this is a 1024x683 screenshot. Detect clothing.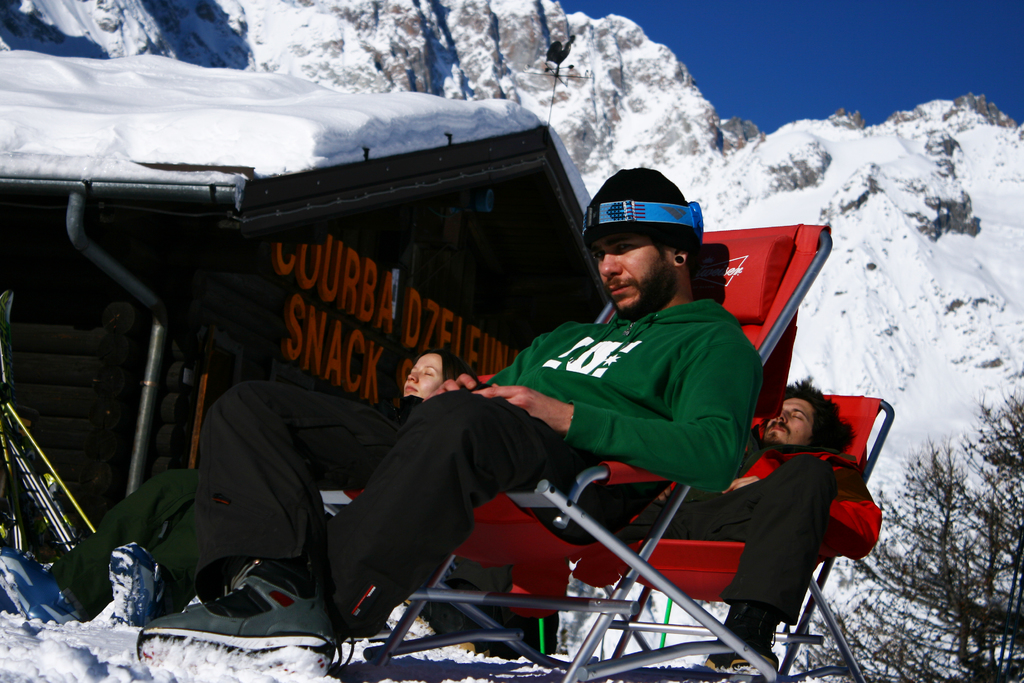
<region>488, 452, 887, 646</region>.
